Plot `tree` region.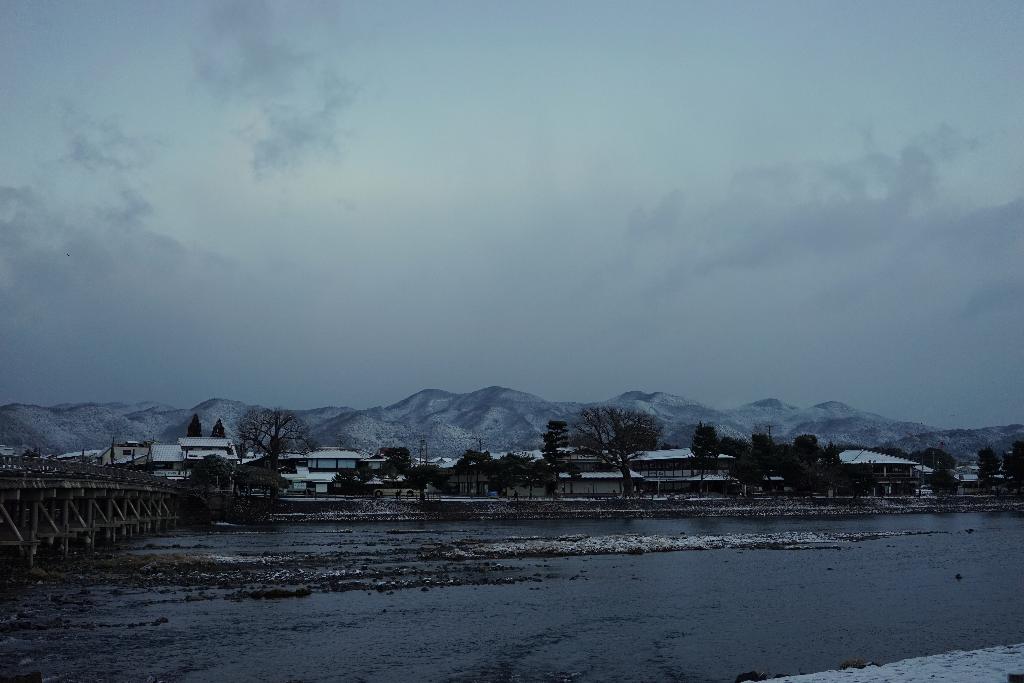
Plotted at 408:466:445:493.
